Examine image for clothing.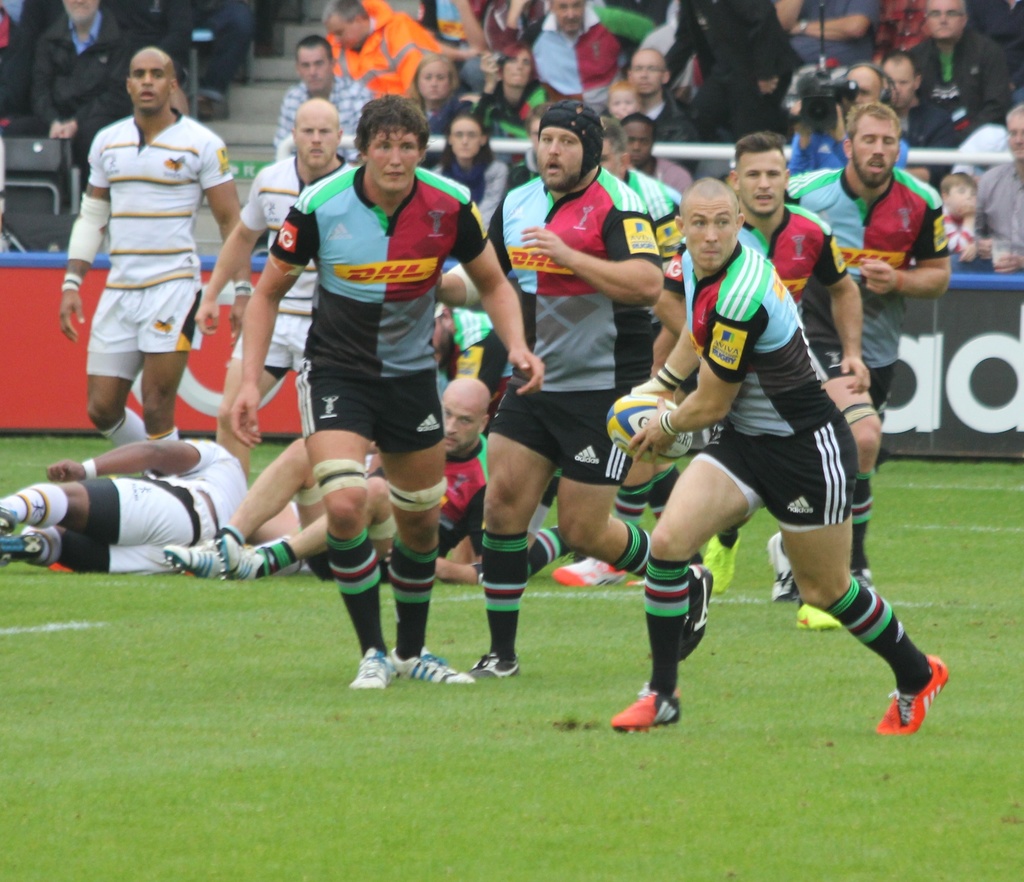
Examination result: <box>328,0,454,107</box>.
